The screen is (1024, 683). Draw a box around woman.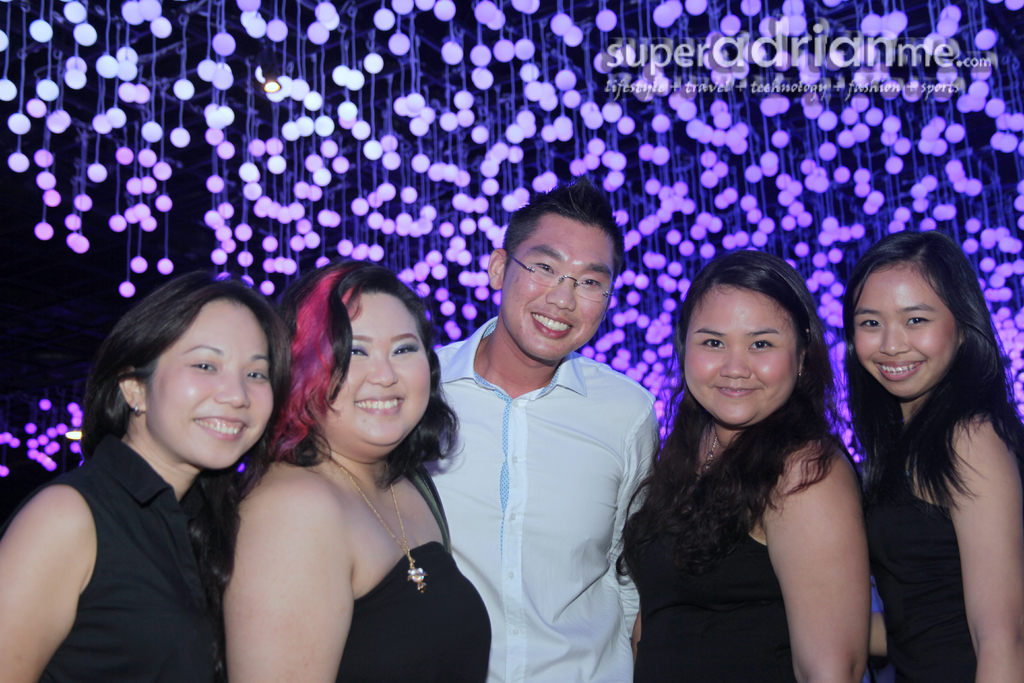
197 259 480 677.
